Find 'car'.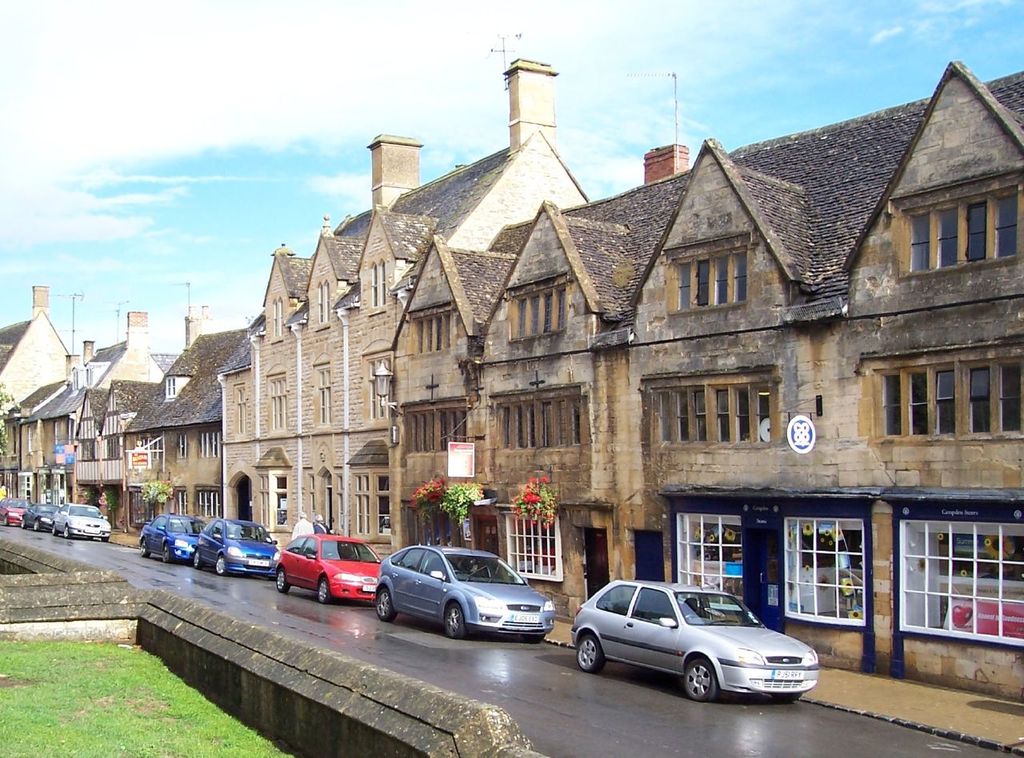
198/515/284/574.
